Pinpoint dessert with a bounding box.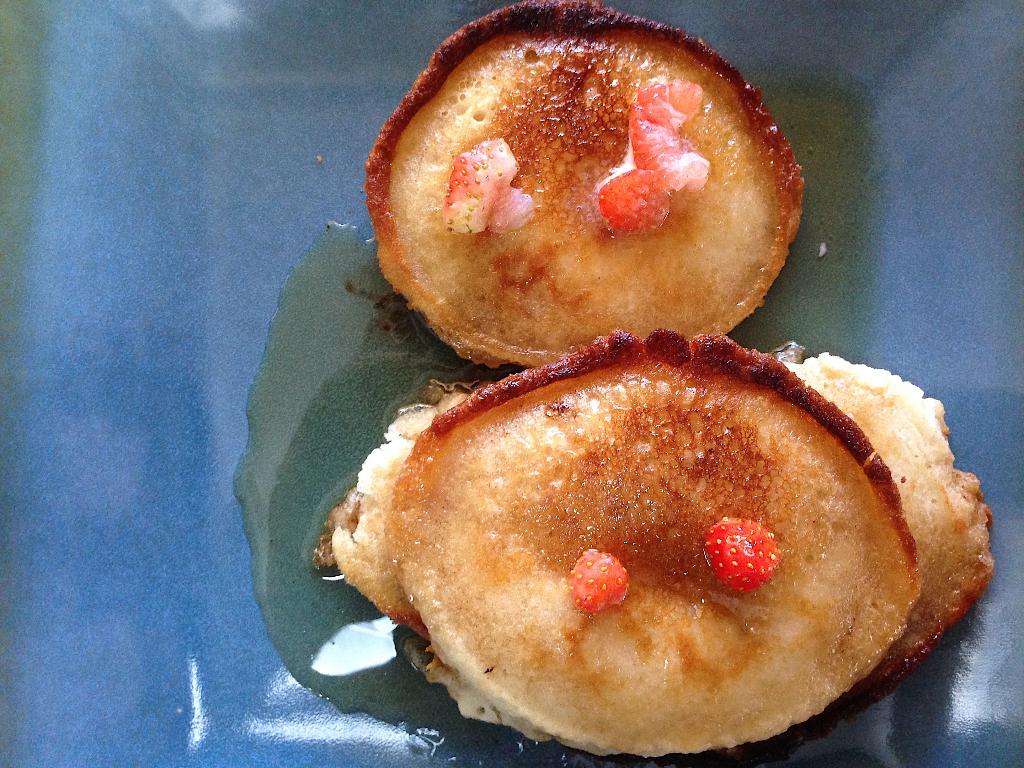
x1=311 y1=324 x2=997 y2=767.
